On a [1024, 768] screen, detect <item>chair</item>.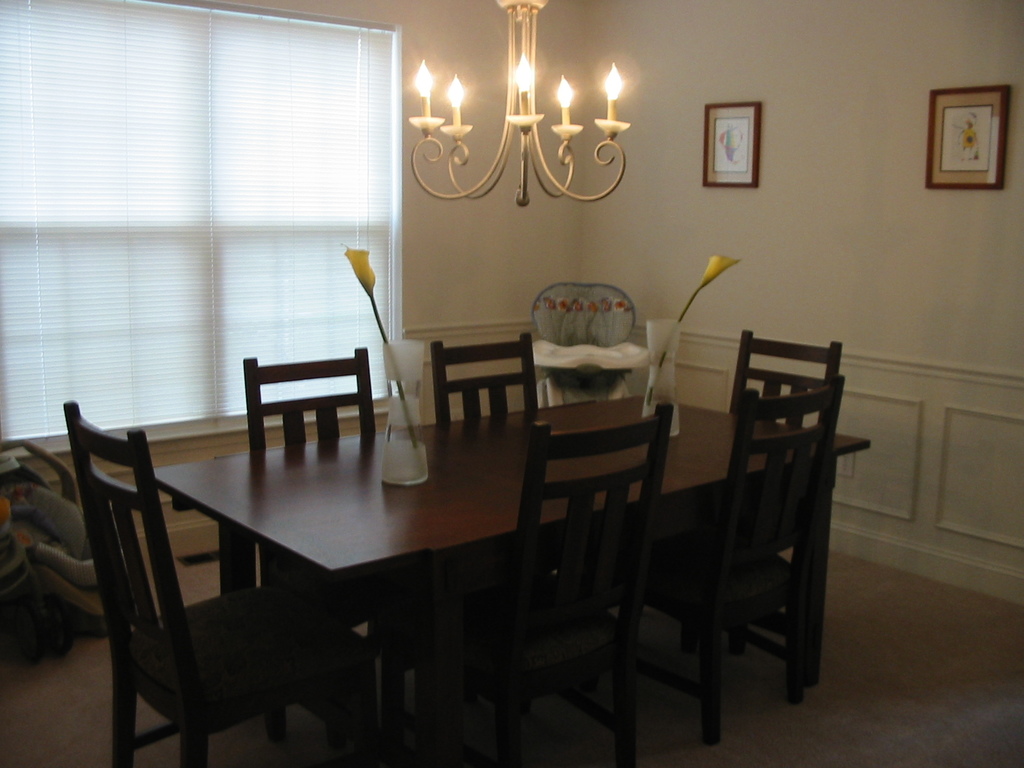
(44,401,365,758).
